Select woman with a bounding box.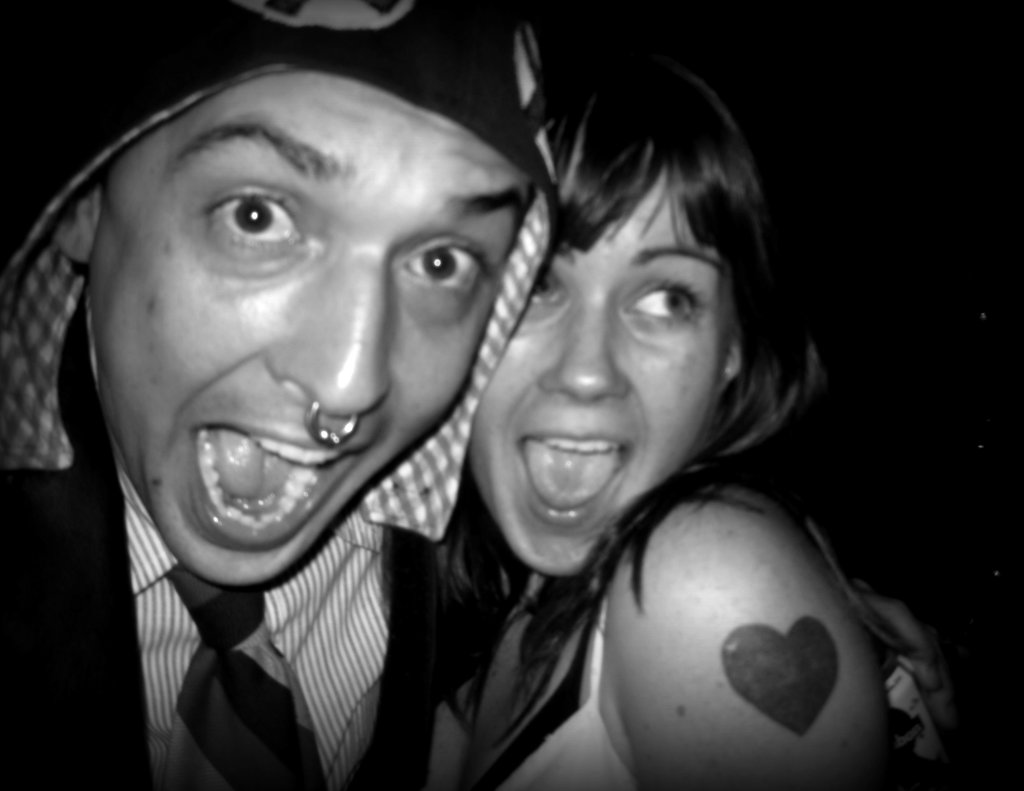
box(420, 27, 952, 790).
